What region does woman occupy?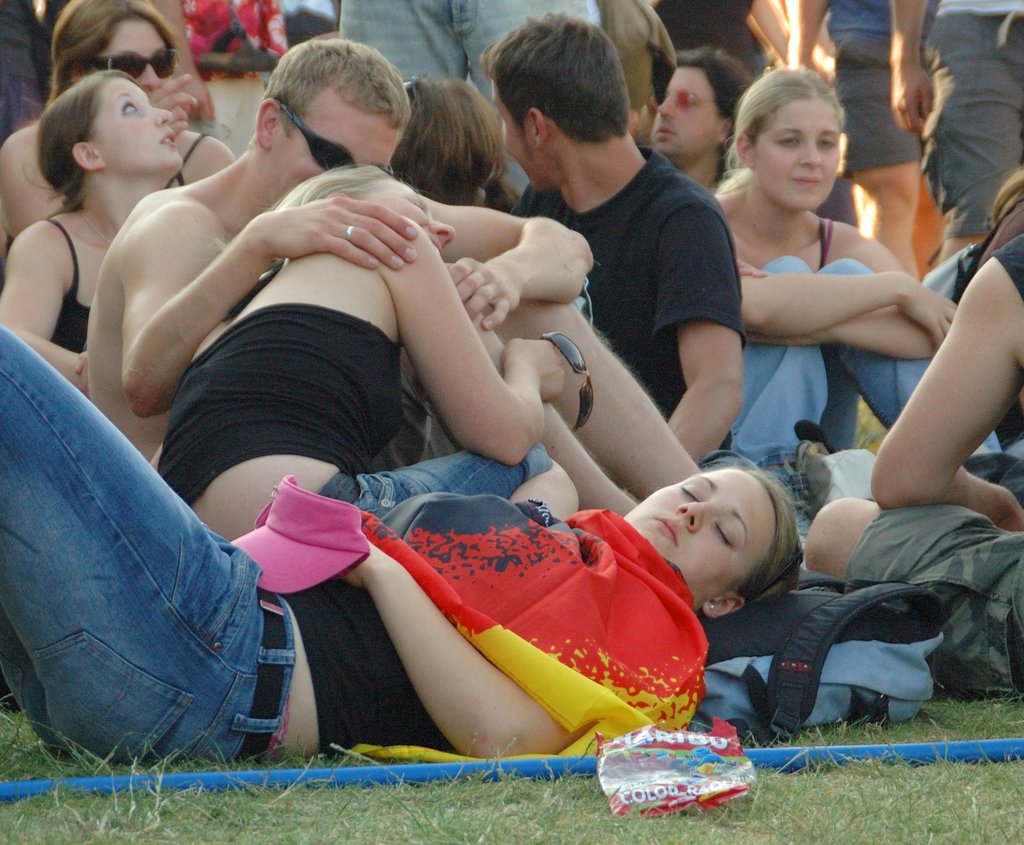
(152, 160, 581, 543).
